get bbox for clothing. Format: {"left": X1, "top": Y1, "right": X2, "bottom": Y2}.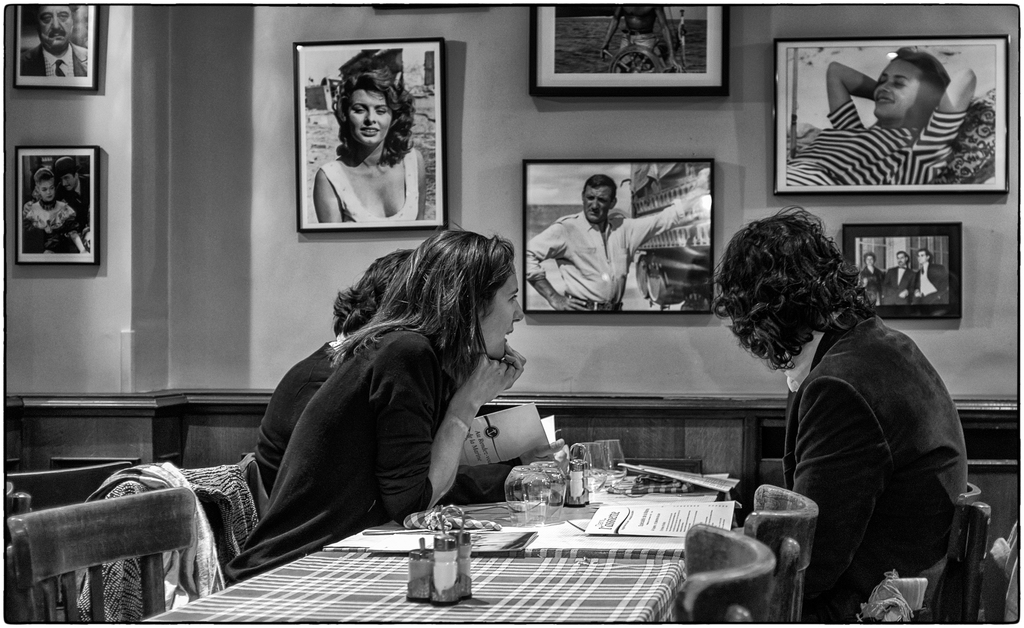
{"left": 314, "top": 160, "right": 417, "bottom": 226}.
